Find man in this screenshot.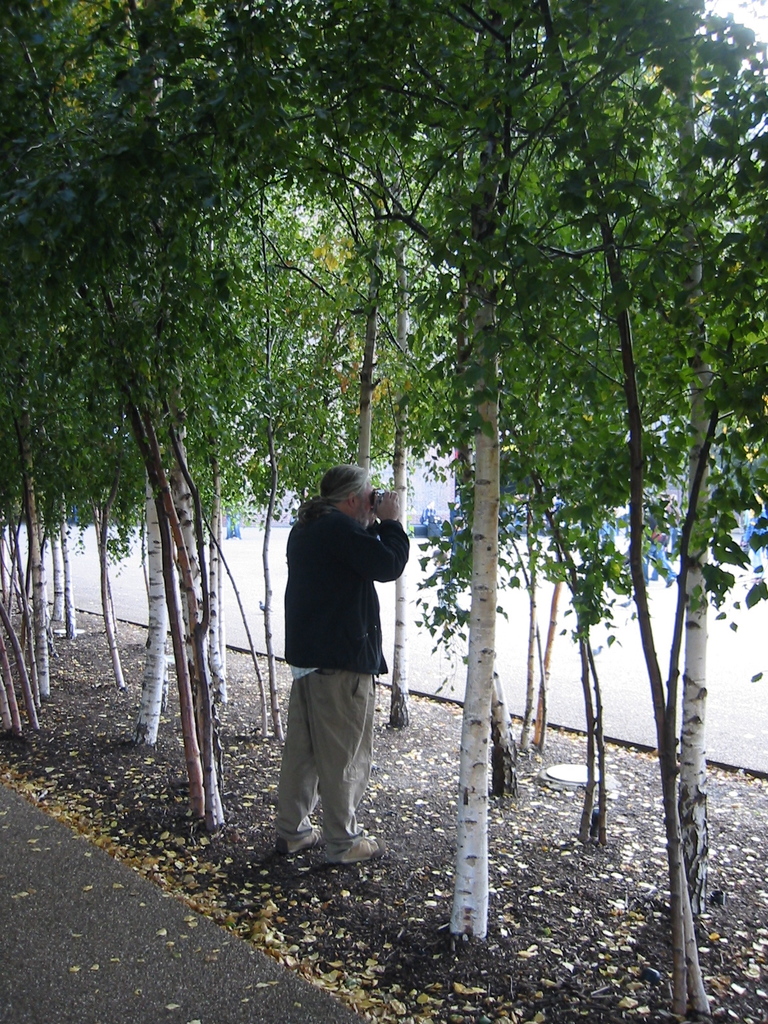
The bounding box for man is 271/492/412/877.
